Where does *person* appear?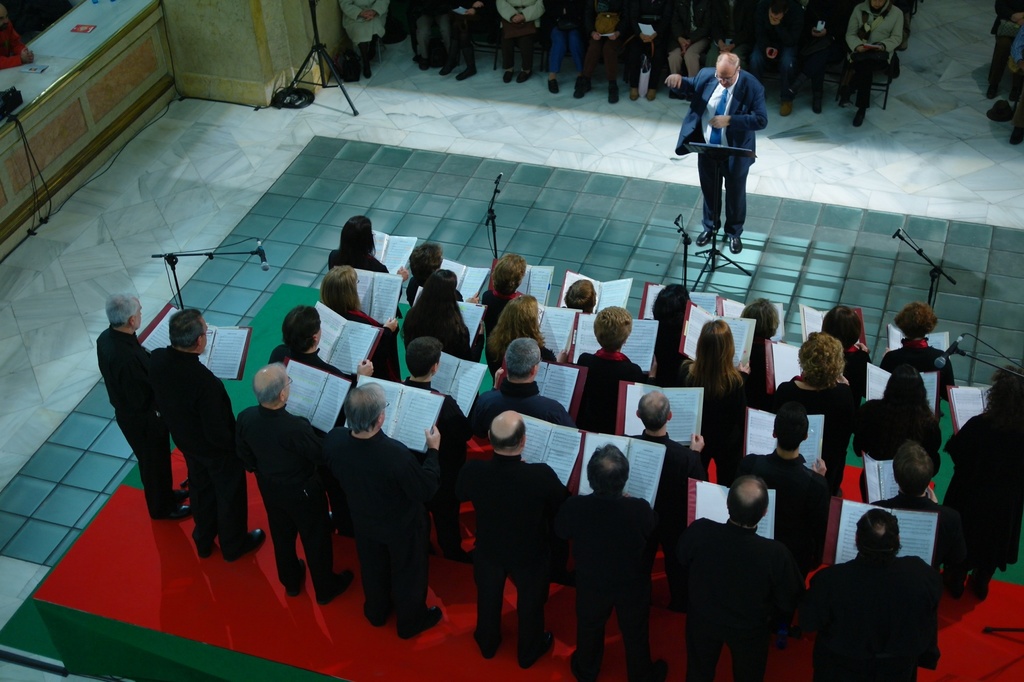
Appears at detection(810, 297, 865, 356).
